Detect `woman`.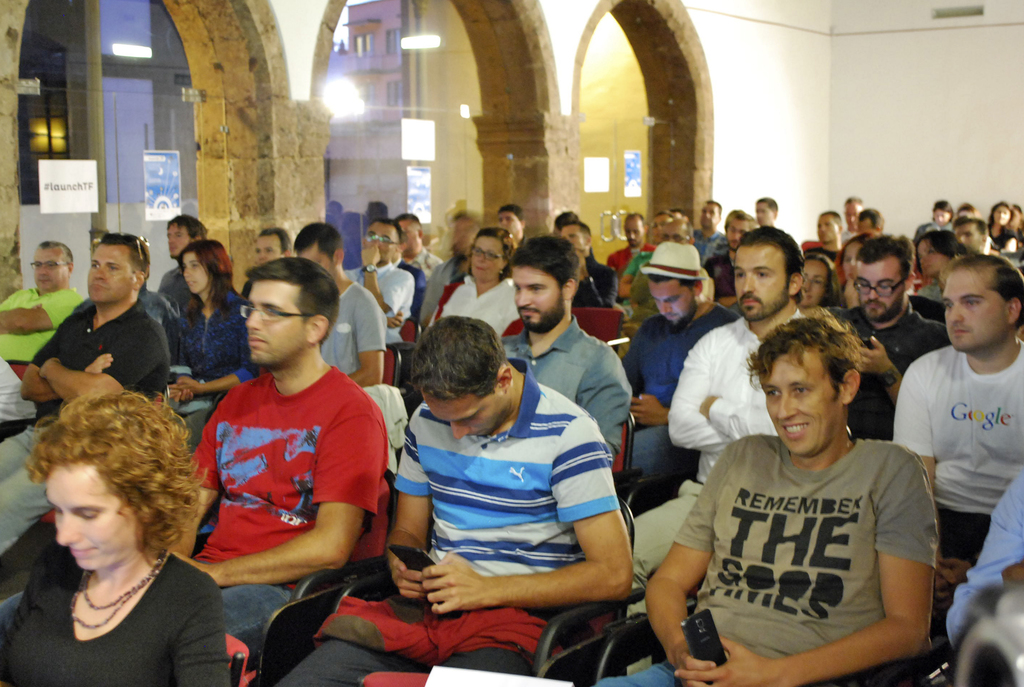
Detected at (841, 227, 879, 306).
